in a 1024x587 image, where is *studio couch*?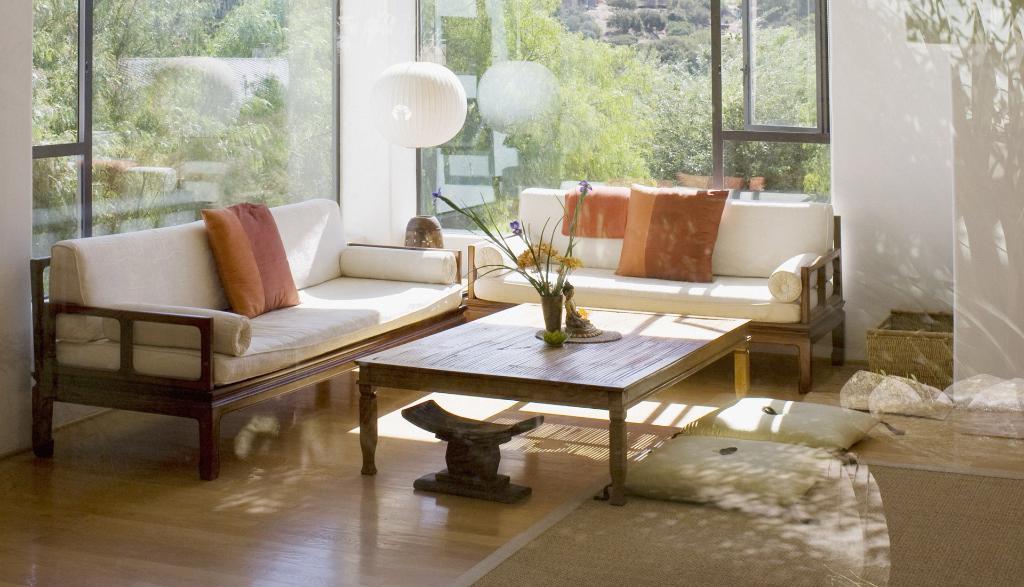
(24, 196, 475, 485).
